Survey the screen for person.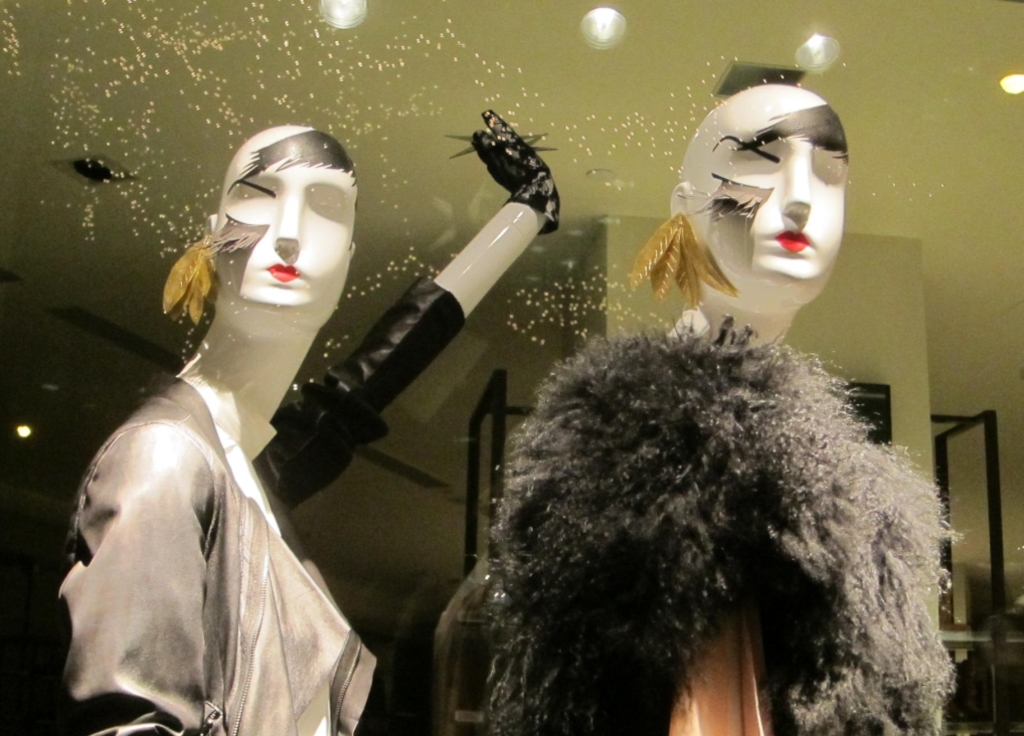
Survey found: box(59, 103, 558, 735).
